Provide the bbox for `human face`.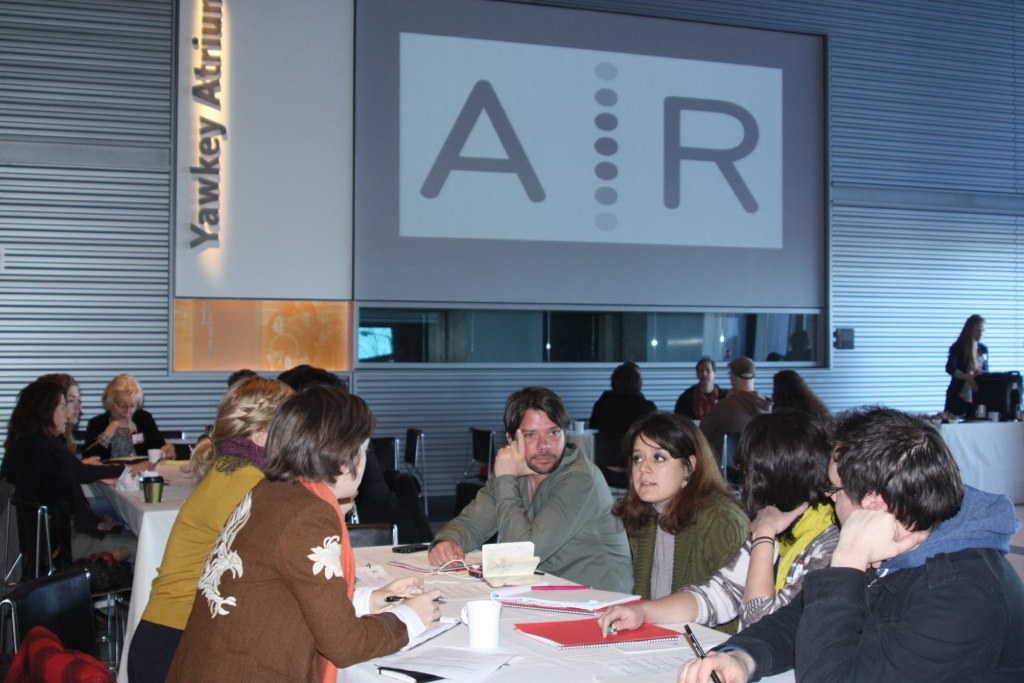
bbox=(515, 405, 566, 475).
